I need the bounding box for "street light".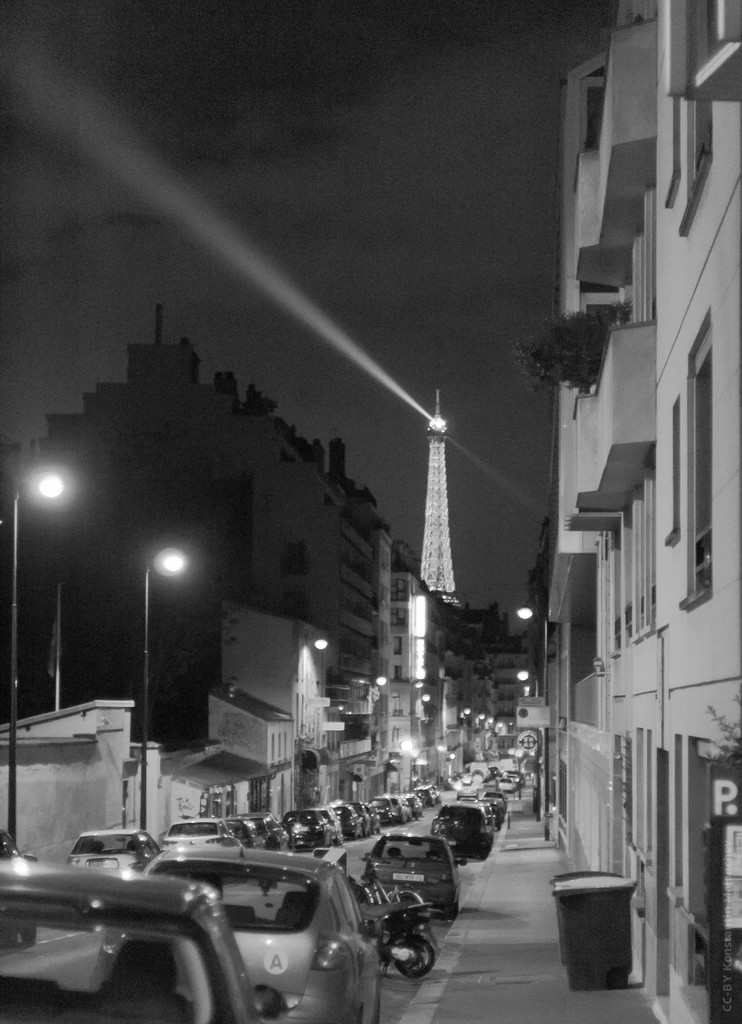
Here it is: l=509, t=669, r=544, b=821.
